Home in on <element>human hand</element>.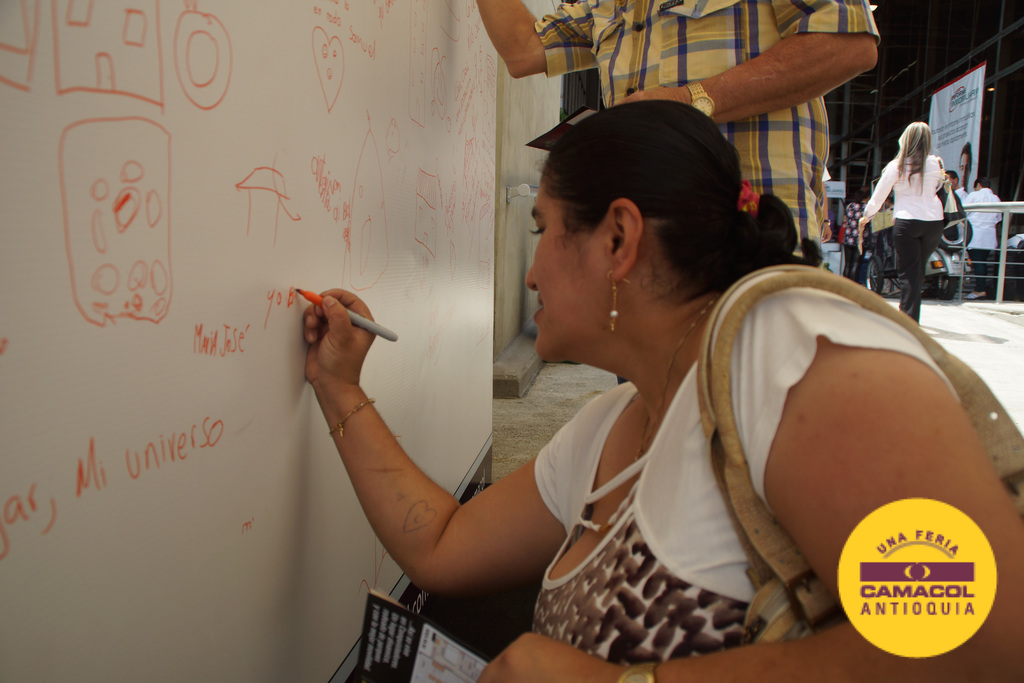
Homed in at bbox(473, 632, 623, 682).
